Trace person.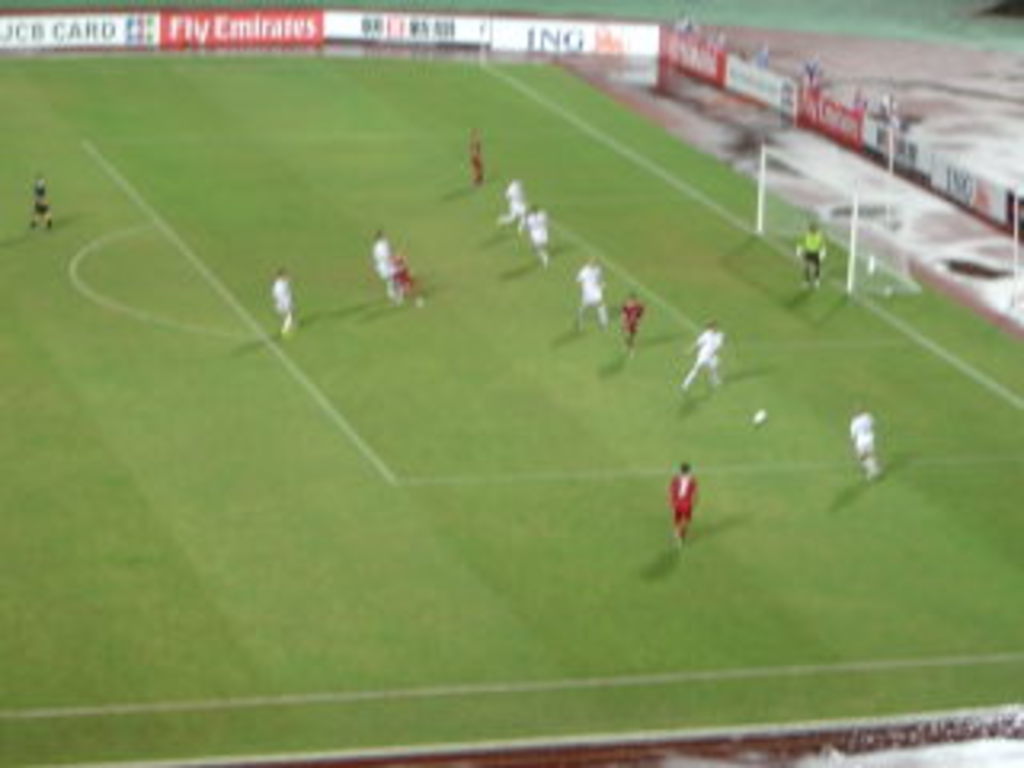
Traced to (390, 253, 429, 304).
